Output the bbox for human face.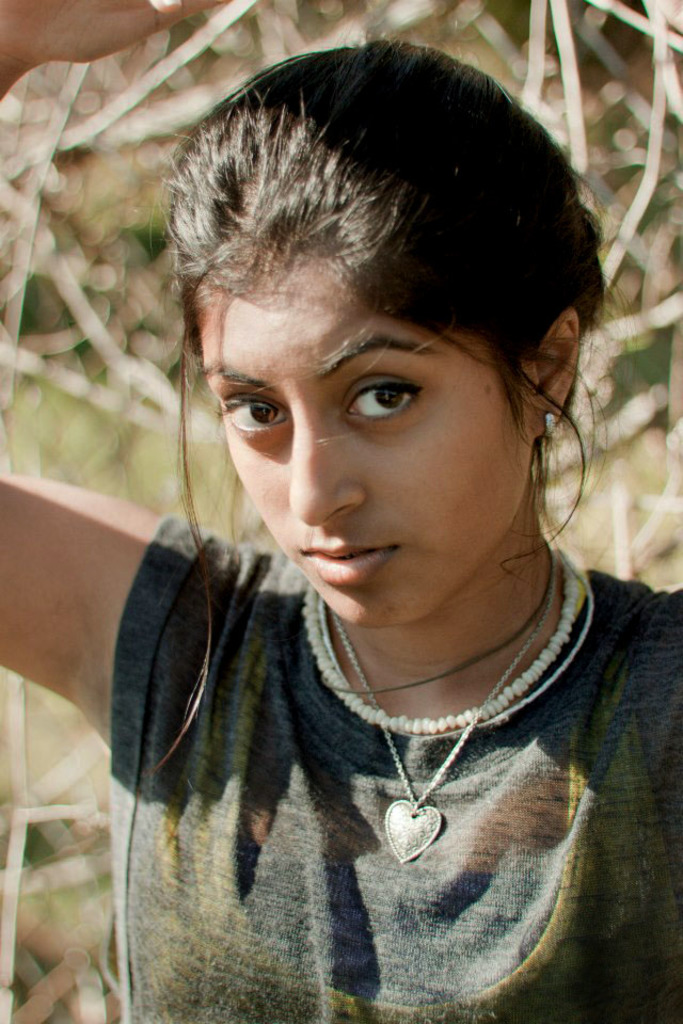
locate(193, 252, 538, 626).
